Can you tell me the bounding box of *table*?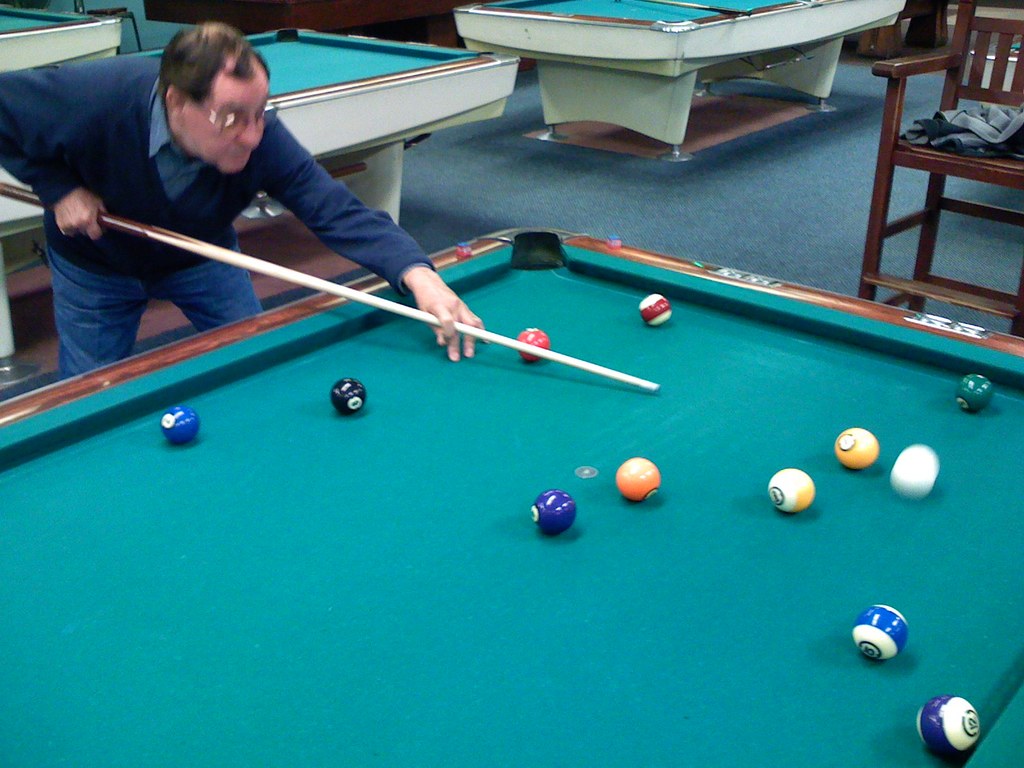
region(0, 219, 1023, 767).
